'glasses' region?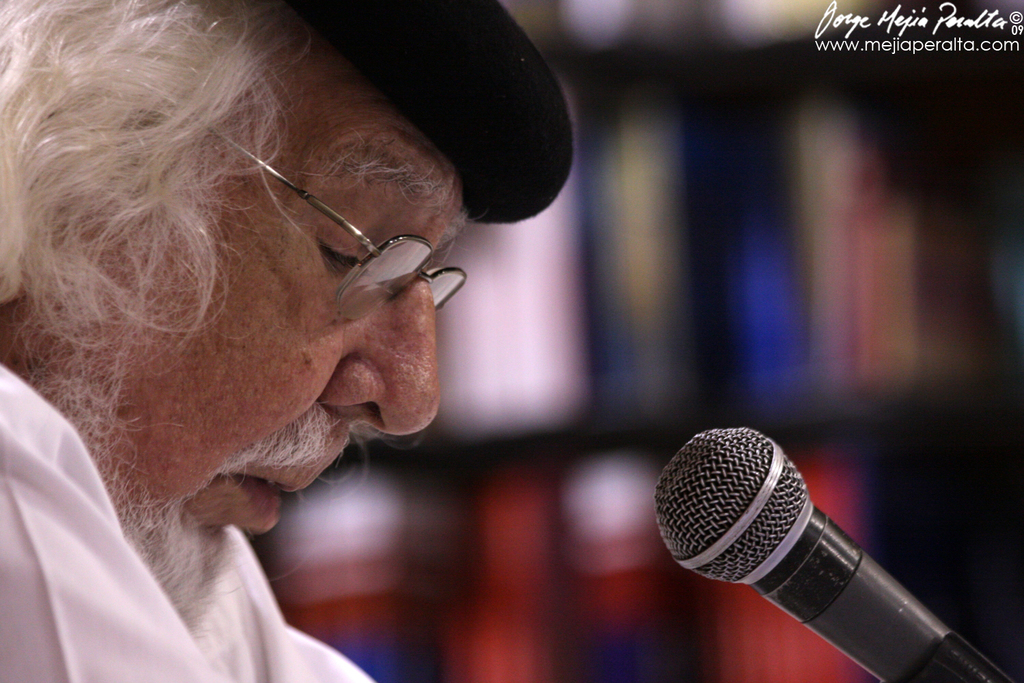
[180, 102, 467, 321]
